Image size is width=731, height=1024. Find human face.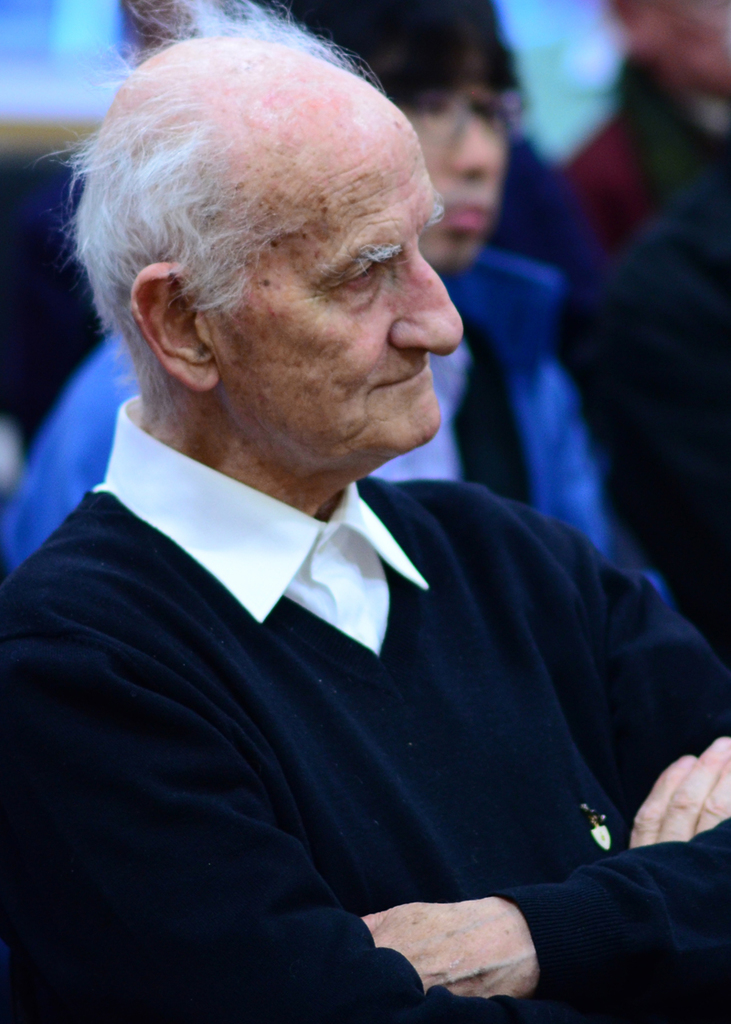
[203, 101, 470, 446].
